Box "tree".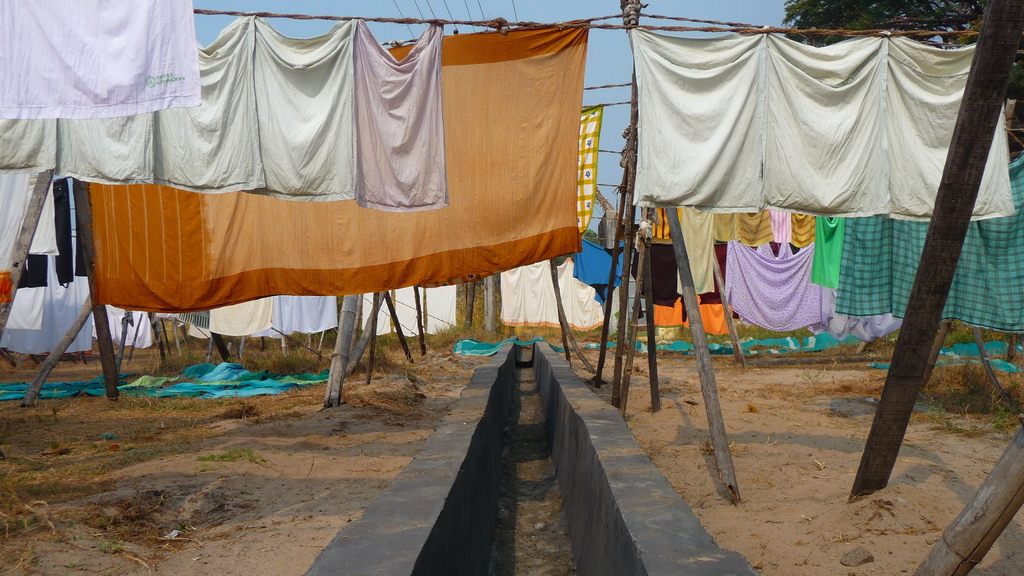
783 0 1023 150.
